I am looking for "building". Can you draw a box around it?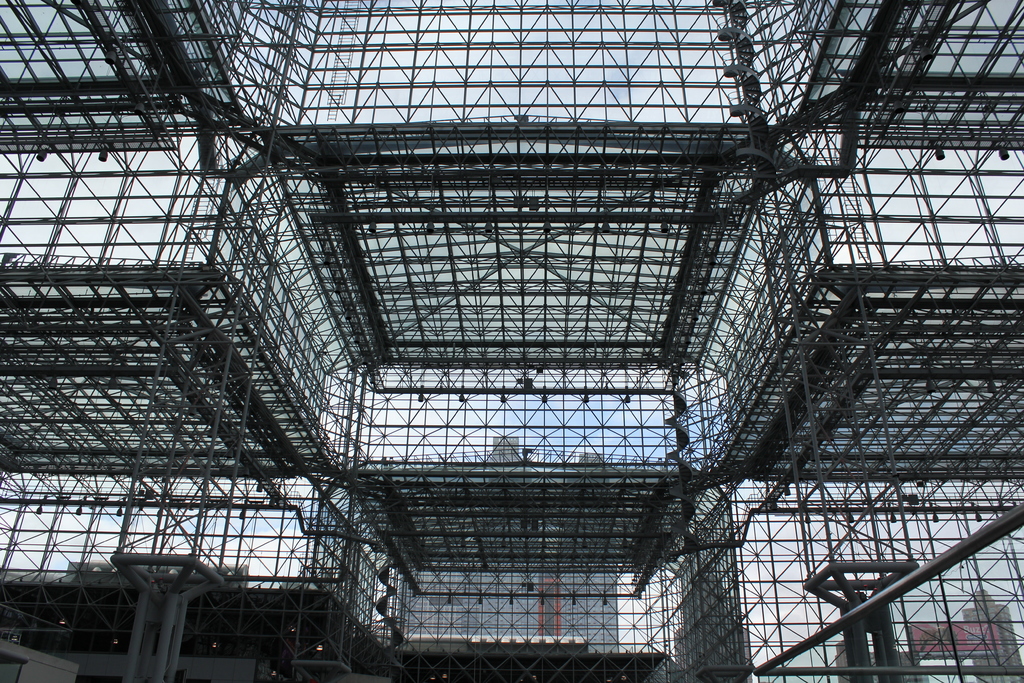
Sure, the bounding box is <box>0,0,1023,682</box>.
